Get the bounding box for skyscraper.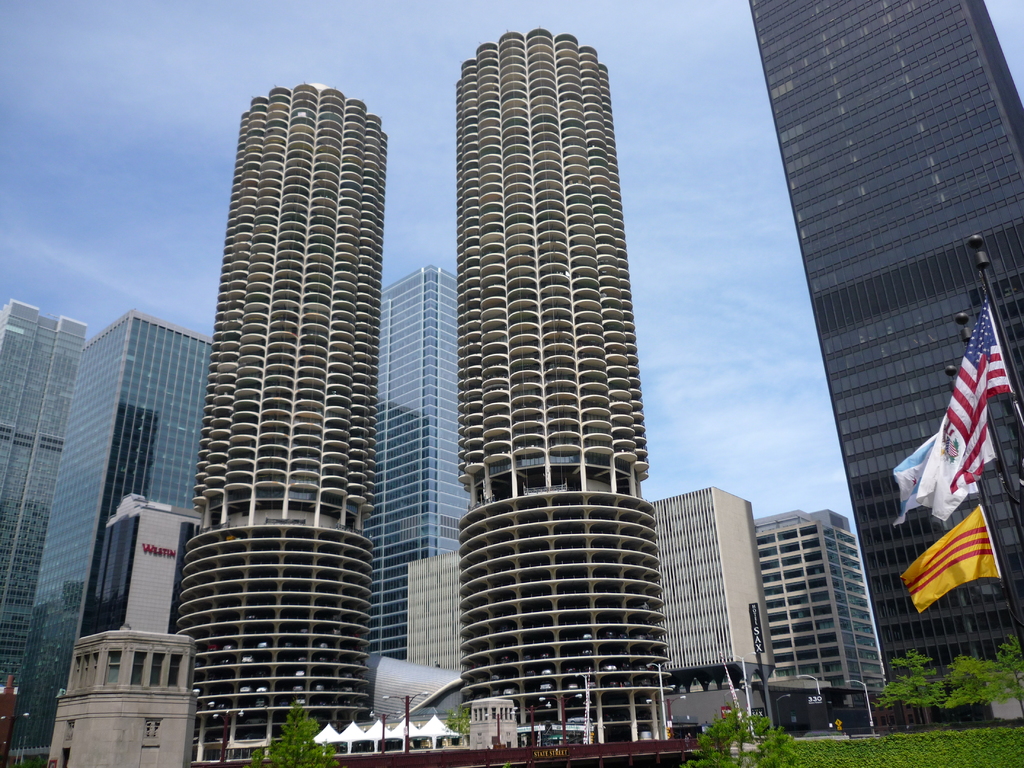
BBox(153, 68, 392, 762).
